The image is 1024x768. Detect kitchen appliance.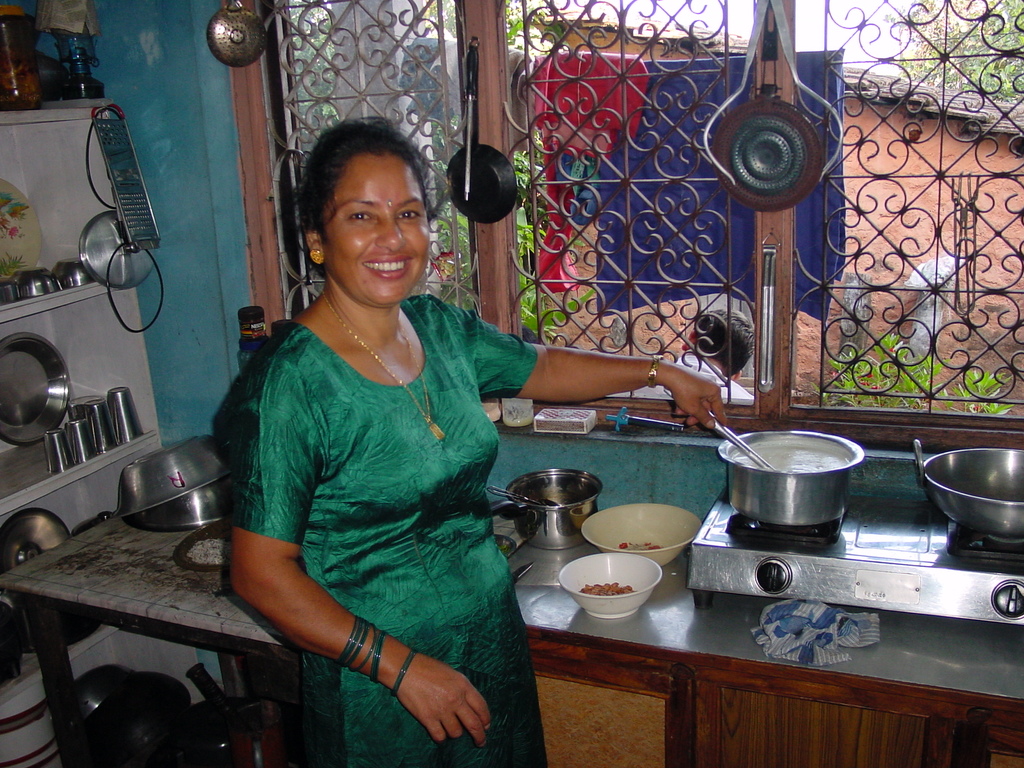
Detection: <bbox>114, 436, 232, 511</bbox>.
